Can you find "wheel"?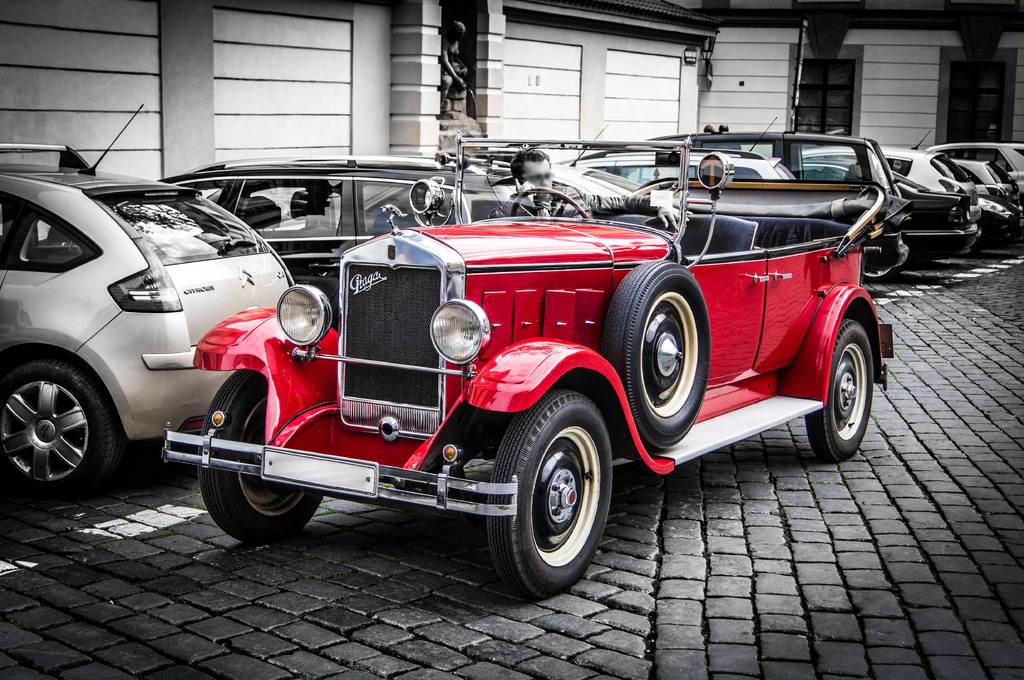
Yes, bounding box: l=803, t=317, r=876, b=466.
